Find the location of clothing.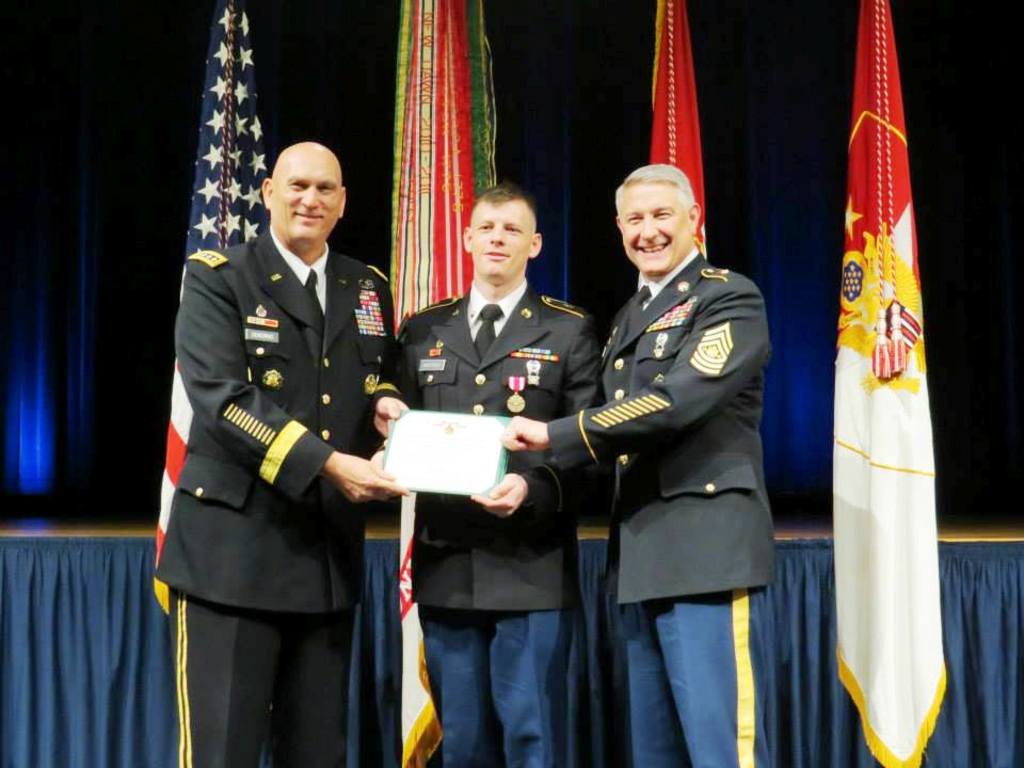
Location: 389, 275, 605, 767.
